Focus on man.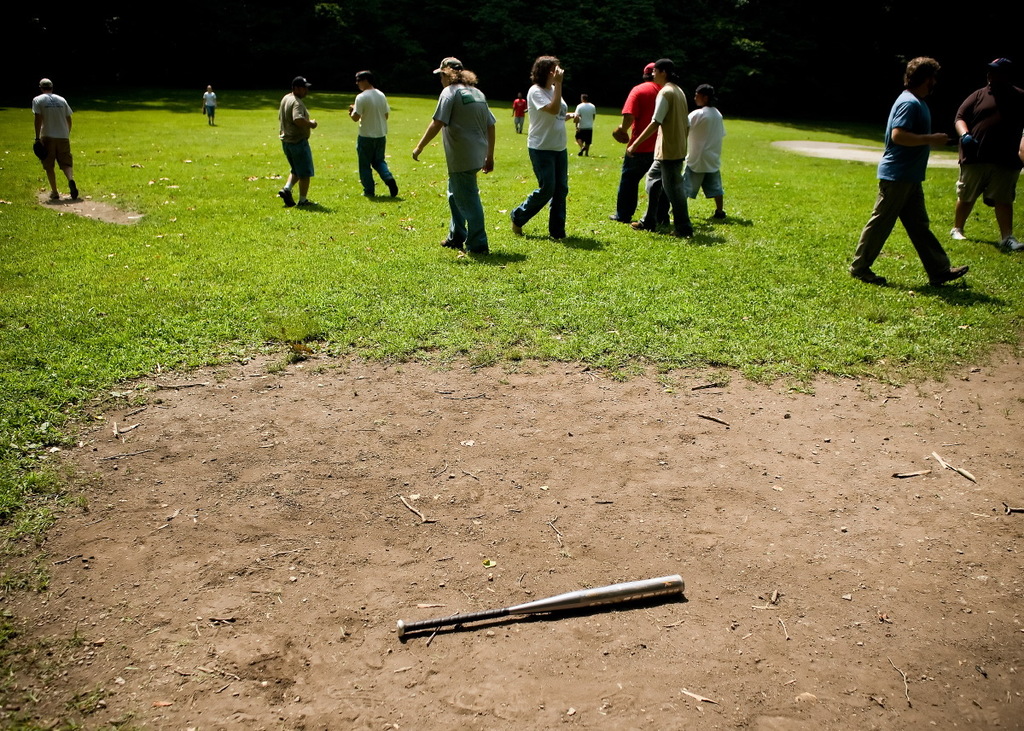
Focused at bbox(276, 75, 318, 209).
